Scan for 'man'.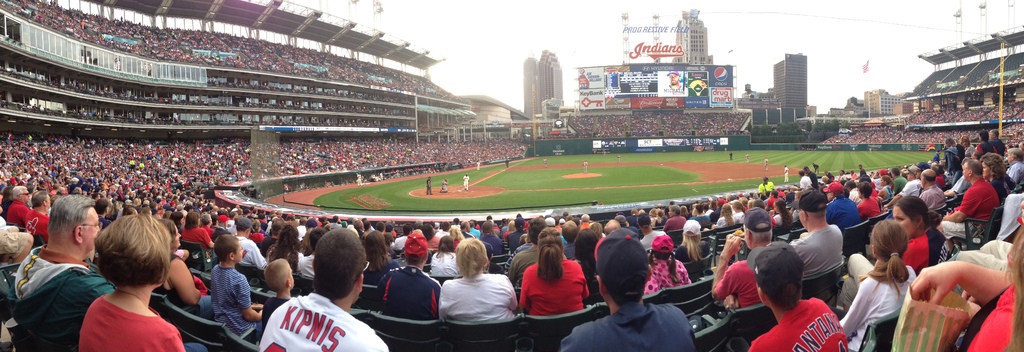
Scan result: [x1=352, y1=218, x2=364, y2=240].
